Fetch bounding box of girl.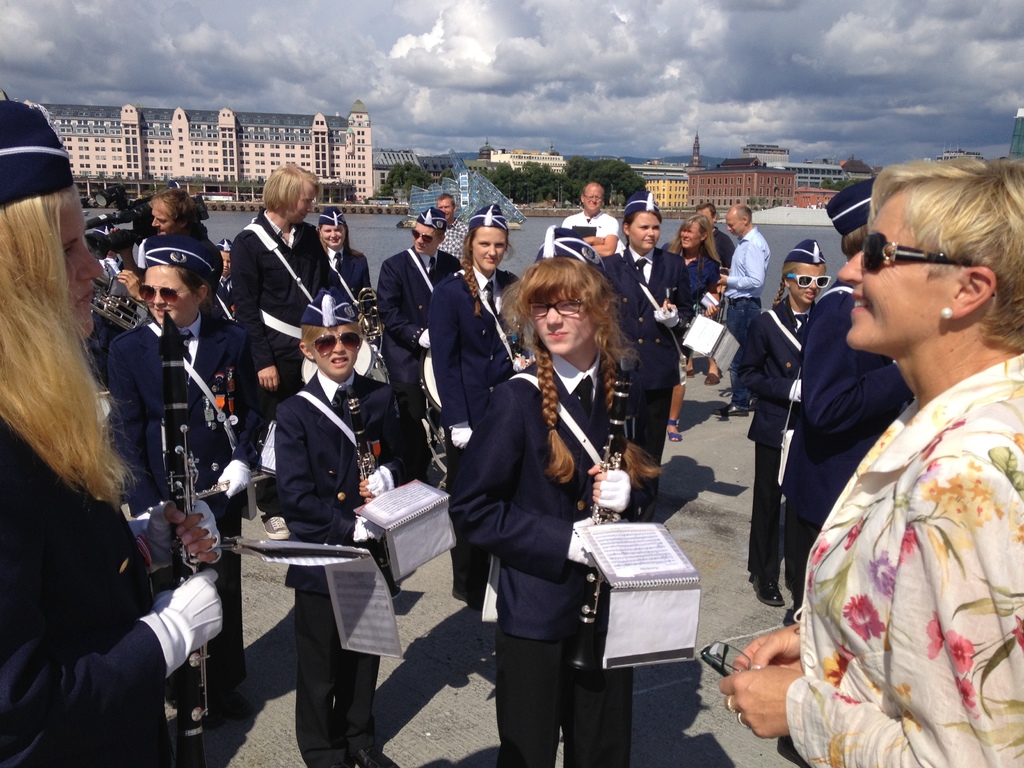
Bbox: pyautogui.locateOnScreen(742, 241, 828, 605).
